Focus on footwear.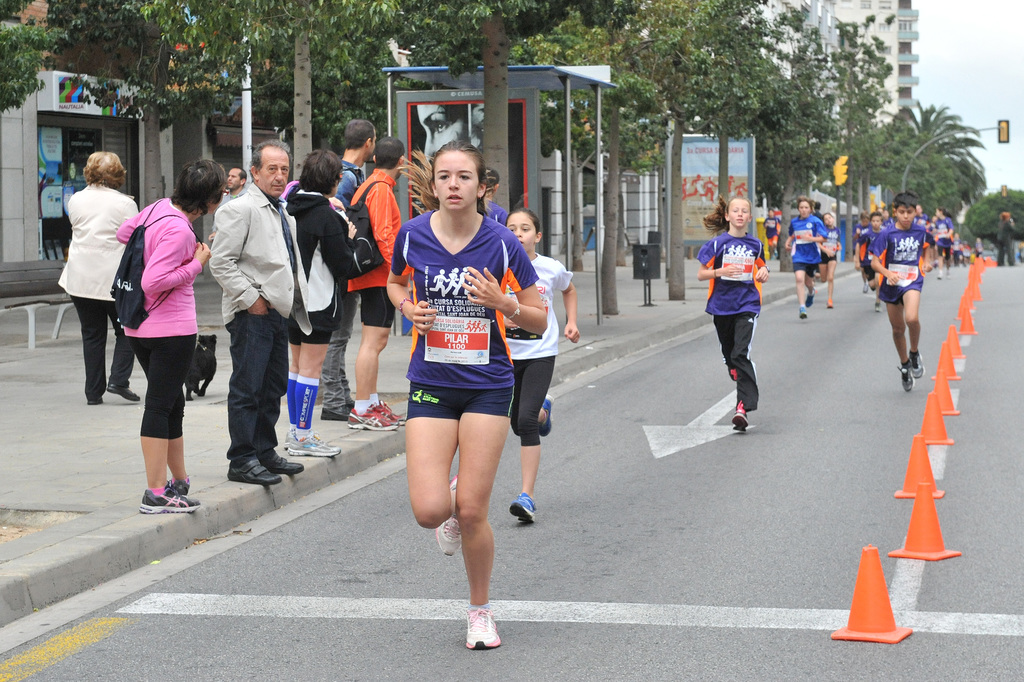
Focused at 89:398:106:409.
